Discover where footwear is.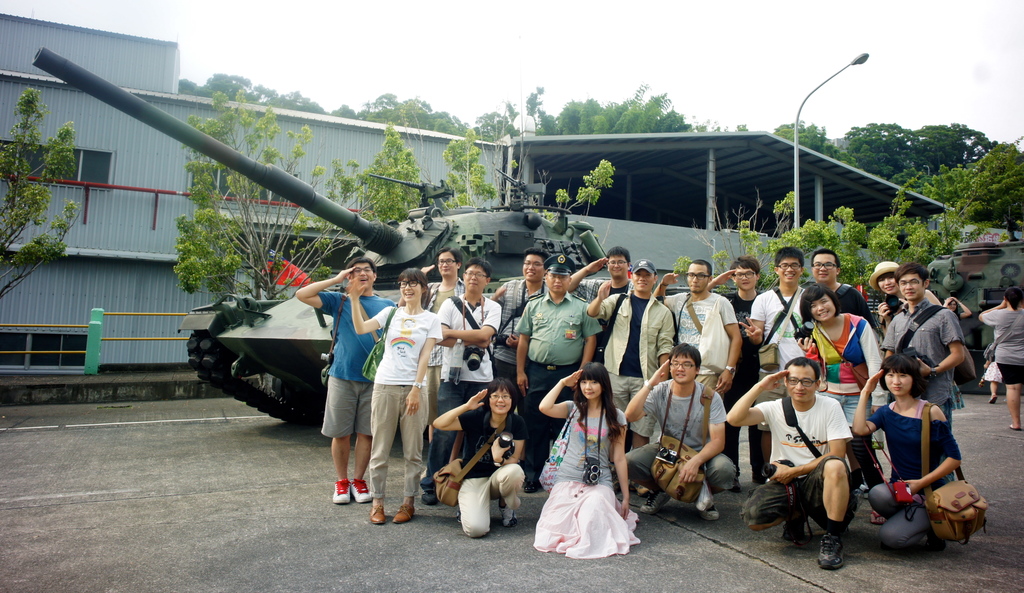
Discovered at x1=521 y1=474 x2=543 y2=493.
